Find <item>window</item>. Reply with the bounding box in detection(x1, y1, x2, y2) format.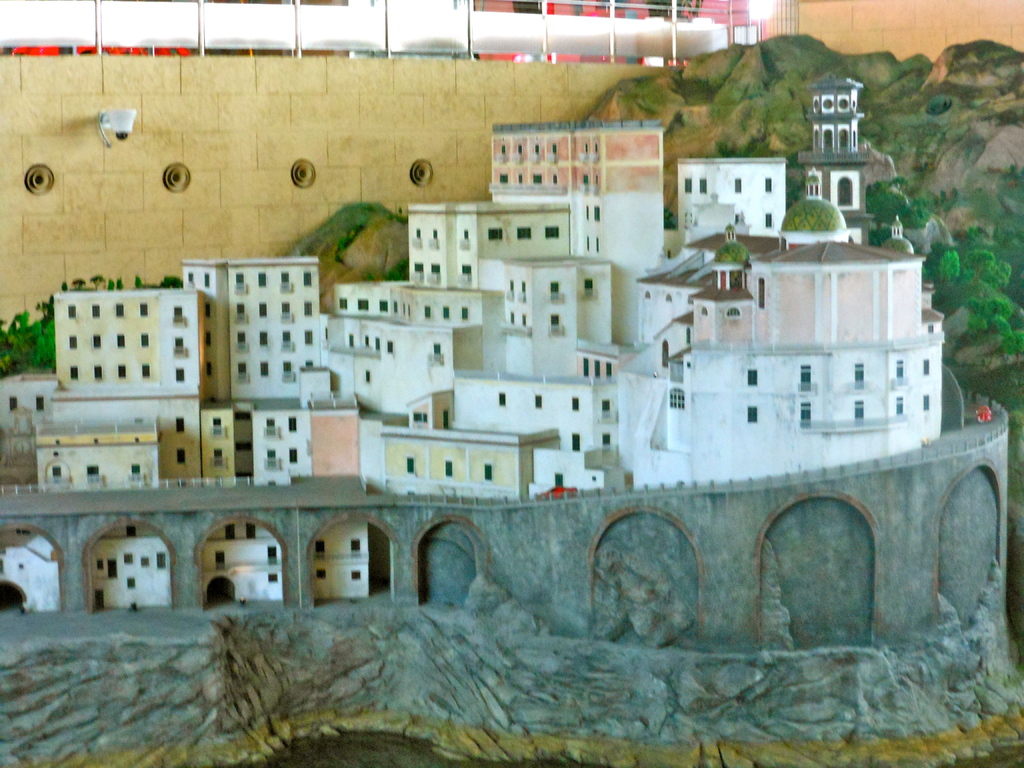
detection(542, 227, 558, 239).
